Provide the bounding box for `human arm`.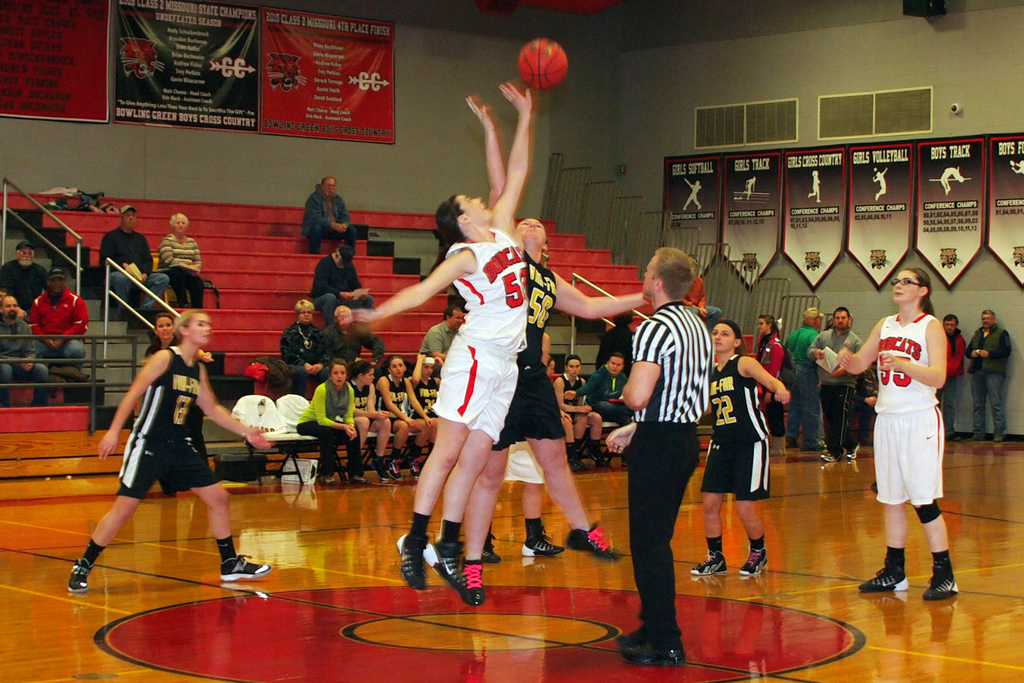
BBox(158, 237, 197, 268).
